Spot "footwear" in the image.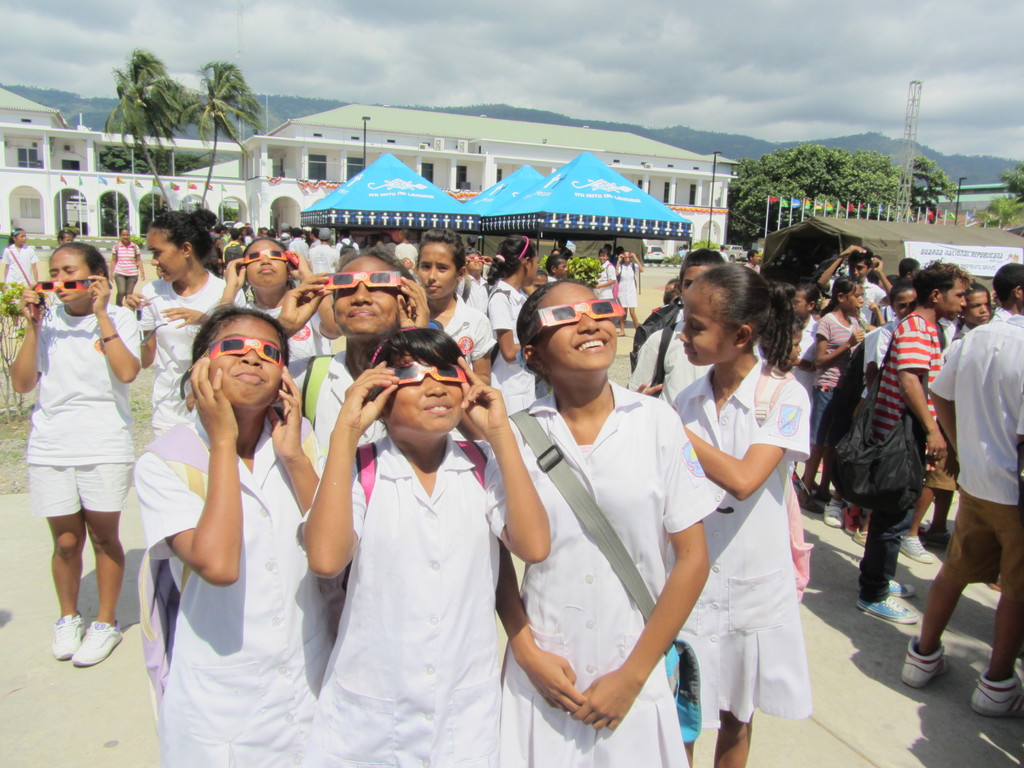
"footwear" found at bbox=[829, 500, 847, 529].
